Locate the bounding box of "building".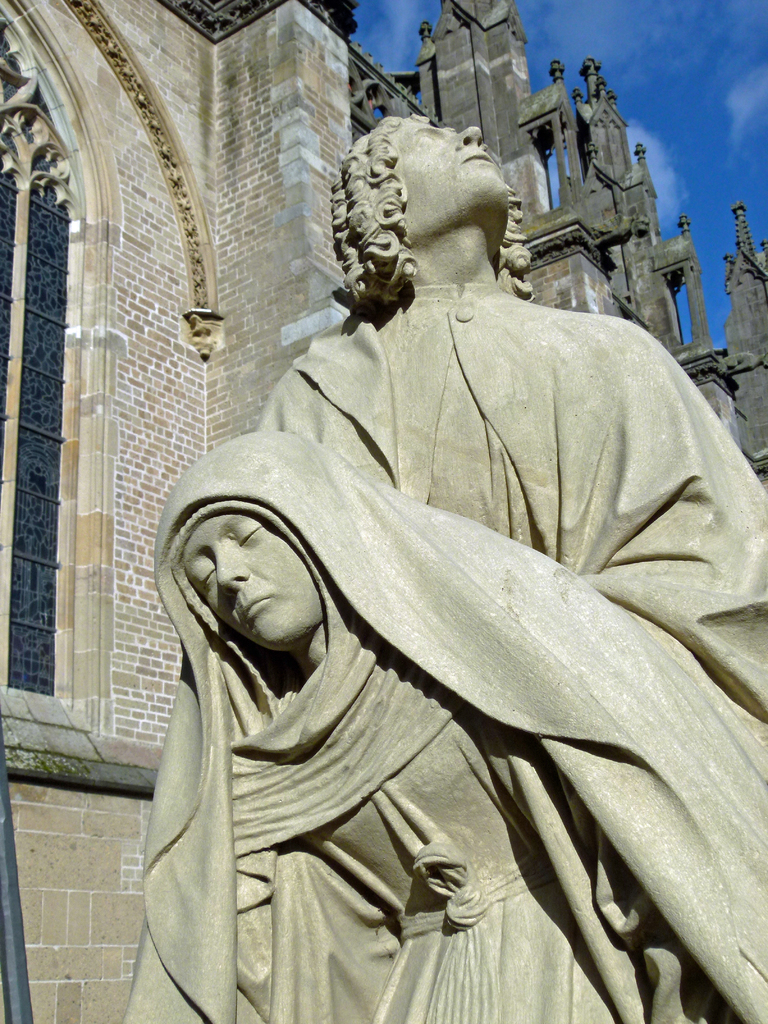
Bounding box: bbox(0, 4, 766, 1023).
